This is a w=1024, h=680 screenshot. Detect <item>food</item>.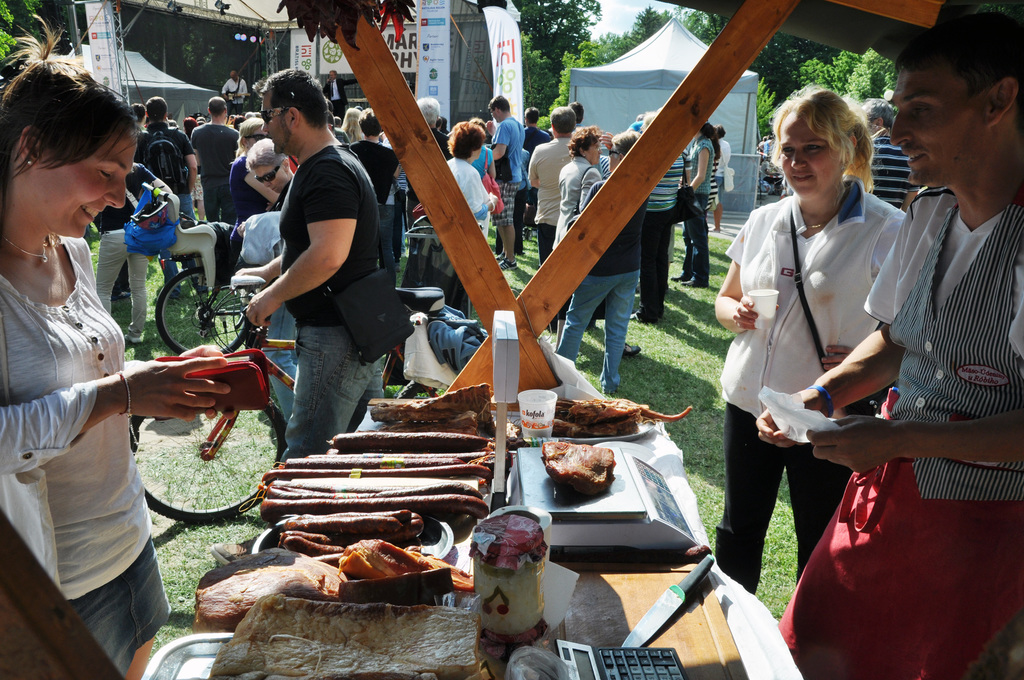
rect(551, 397, 693, 442).
